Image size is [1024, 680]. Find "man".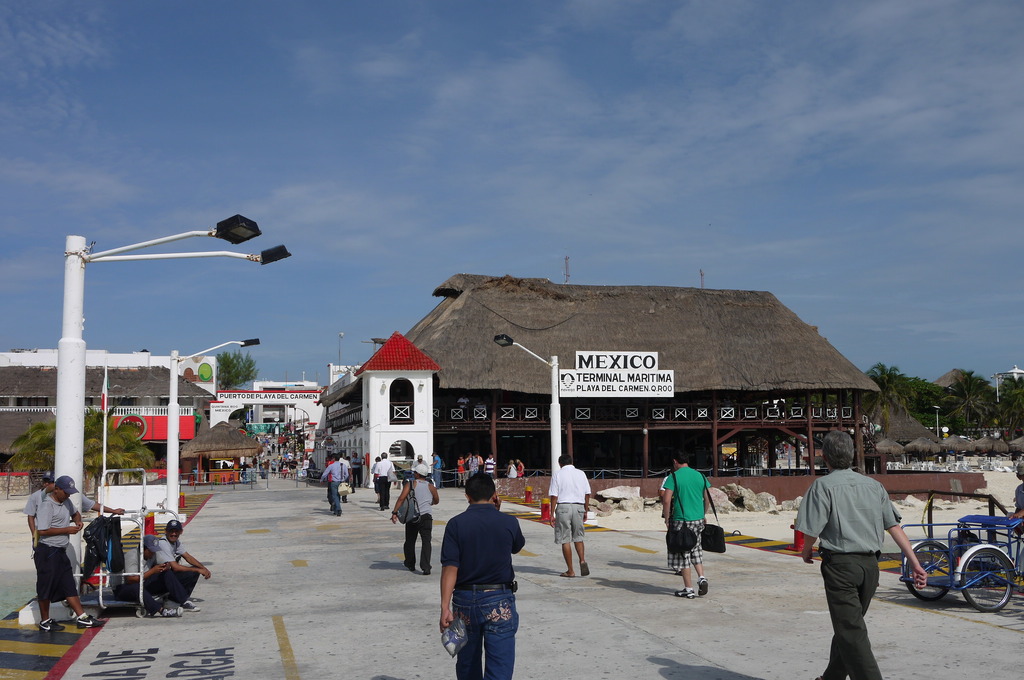
l=373, t=450, r=394, b=511.
